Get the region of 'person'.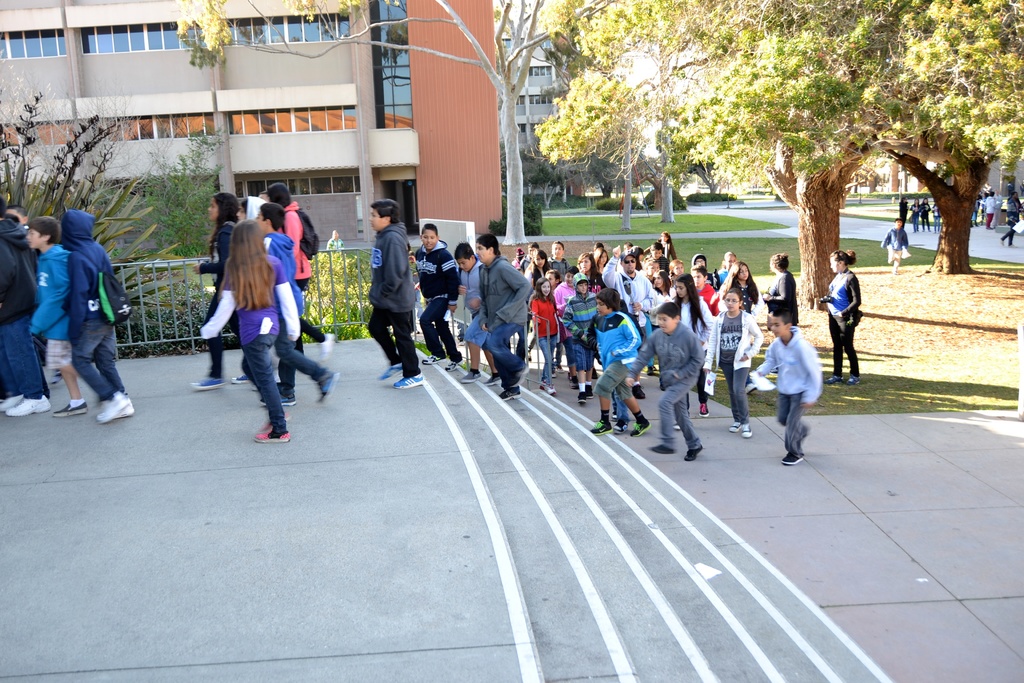
box=[831, 247, 872, 388].
